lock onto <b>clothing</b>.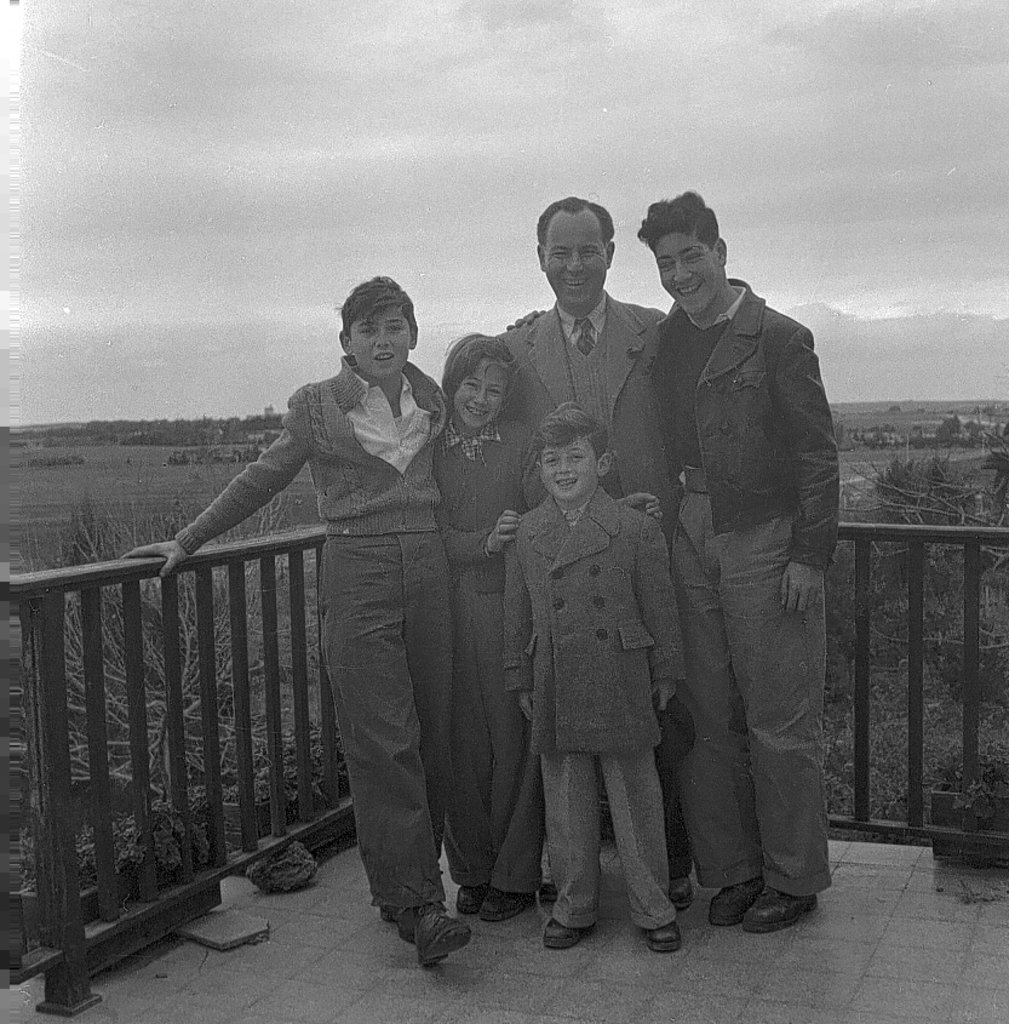
Locked: <bbox>235, 287, 497, 920</bbox>.
